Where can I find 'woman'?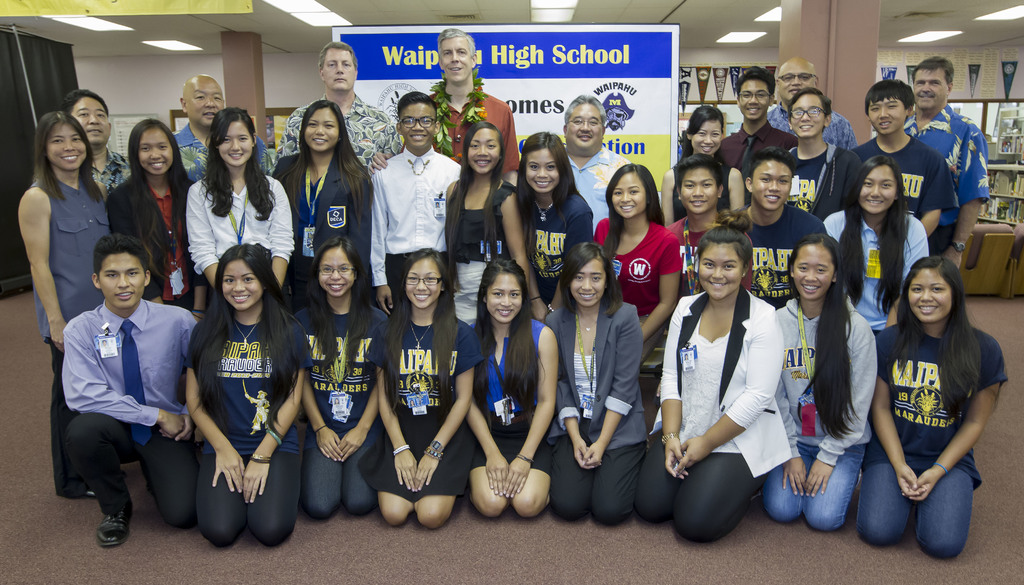
You can find it at <region>184, 102, 296, 291</region>.
